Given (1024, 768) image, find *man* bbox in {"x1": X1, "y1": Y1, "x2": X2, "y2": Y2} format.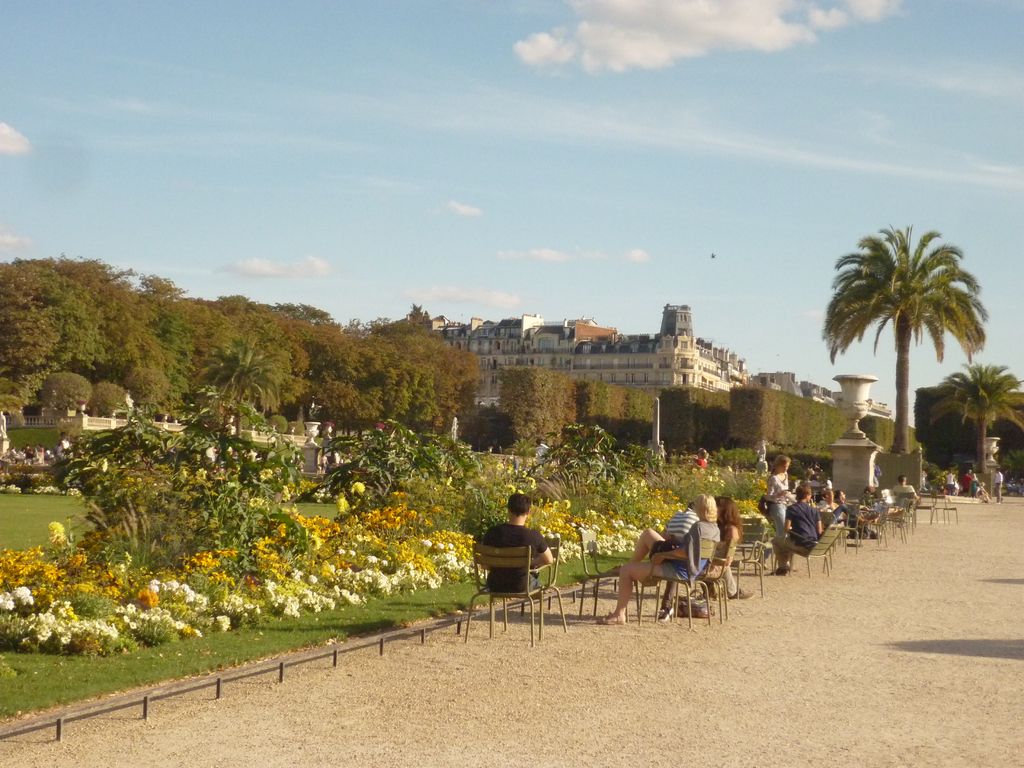
{"x1": 479, "y1": 493, "x2": 552, "y2": 591}.
